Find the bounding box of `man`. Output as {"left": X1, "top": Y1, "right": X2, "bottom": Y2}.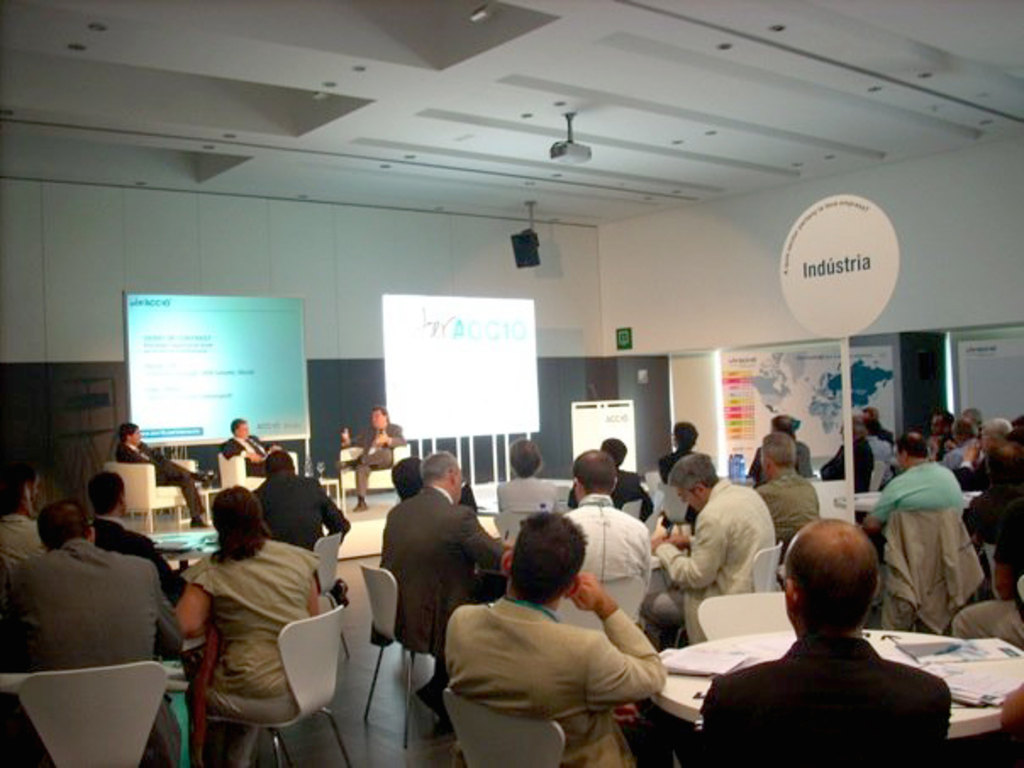
{"left": 341, "top": 407, "right": 402, "bottom": 510}.
